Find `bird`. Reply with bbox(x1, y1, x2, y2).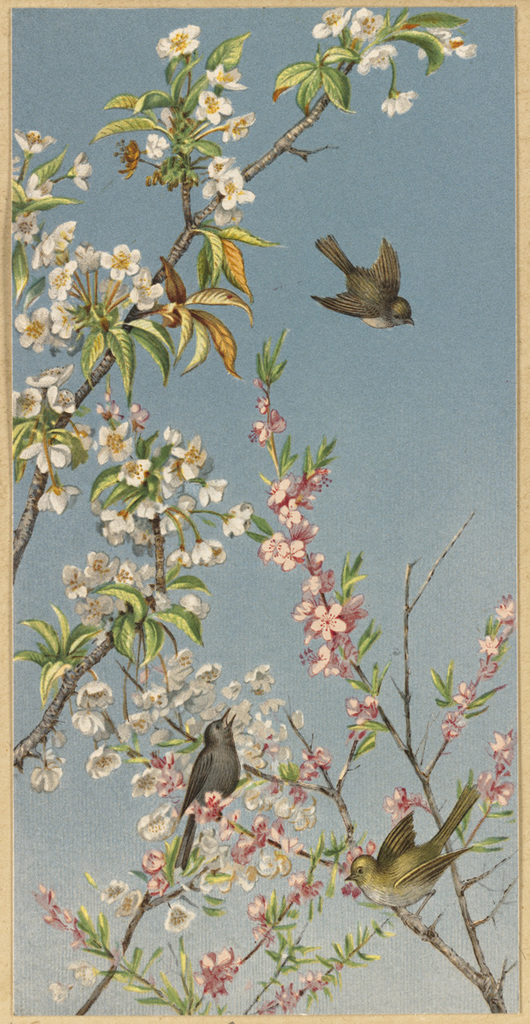
bbox(170, 722, 249, 846).
